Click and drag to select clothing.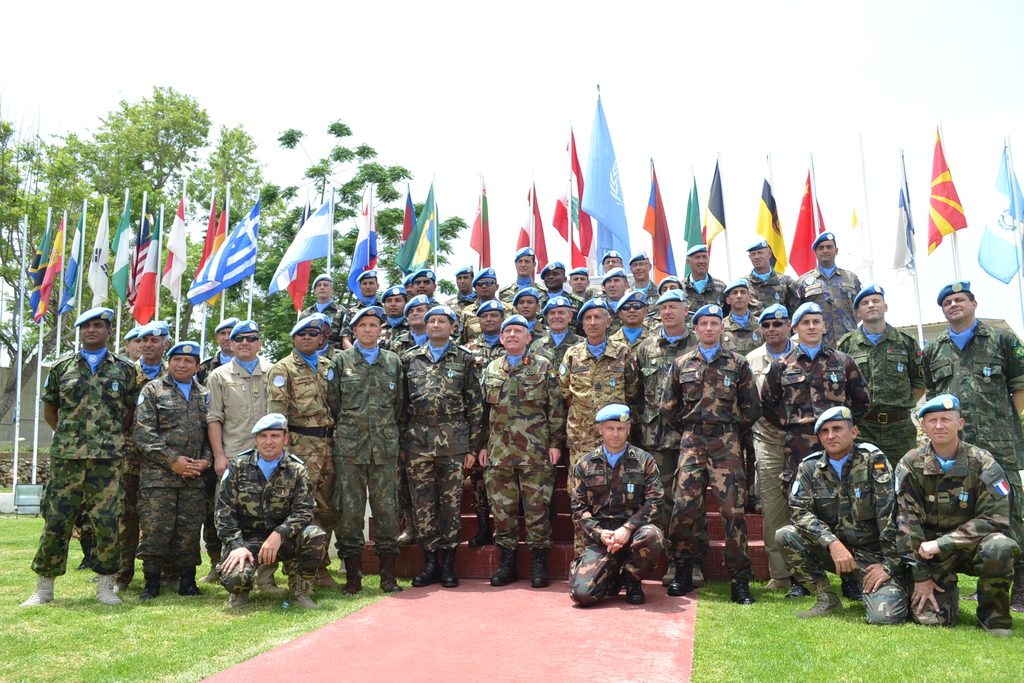
Selection: {"left": 476, "top": 350, "right": 566, "bottom": 545}.
